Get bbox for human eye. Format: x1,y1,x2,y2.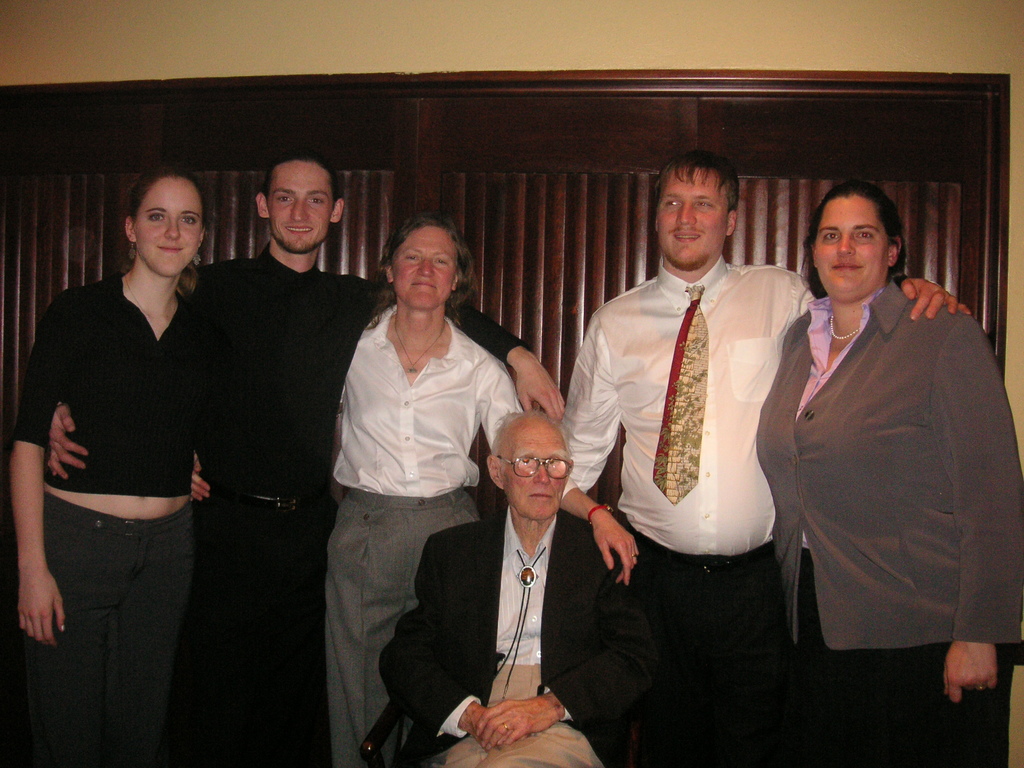
403,250,417,266.
